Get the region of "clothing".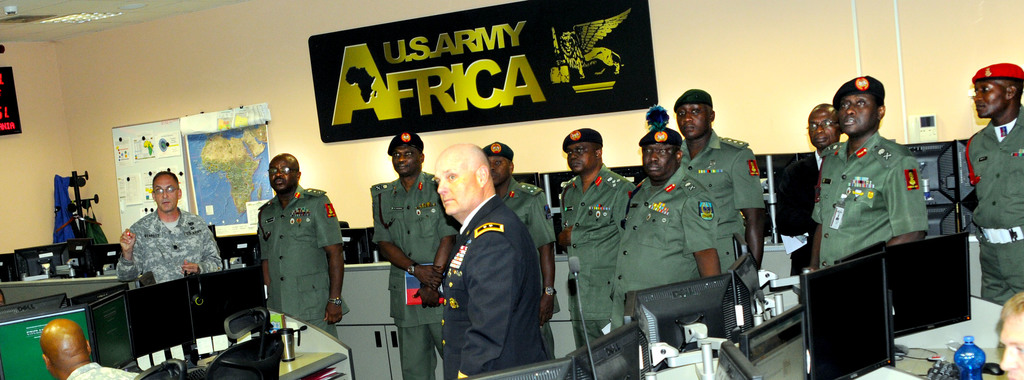
detection(607, 158, 721, 345).
